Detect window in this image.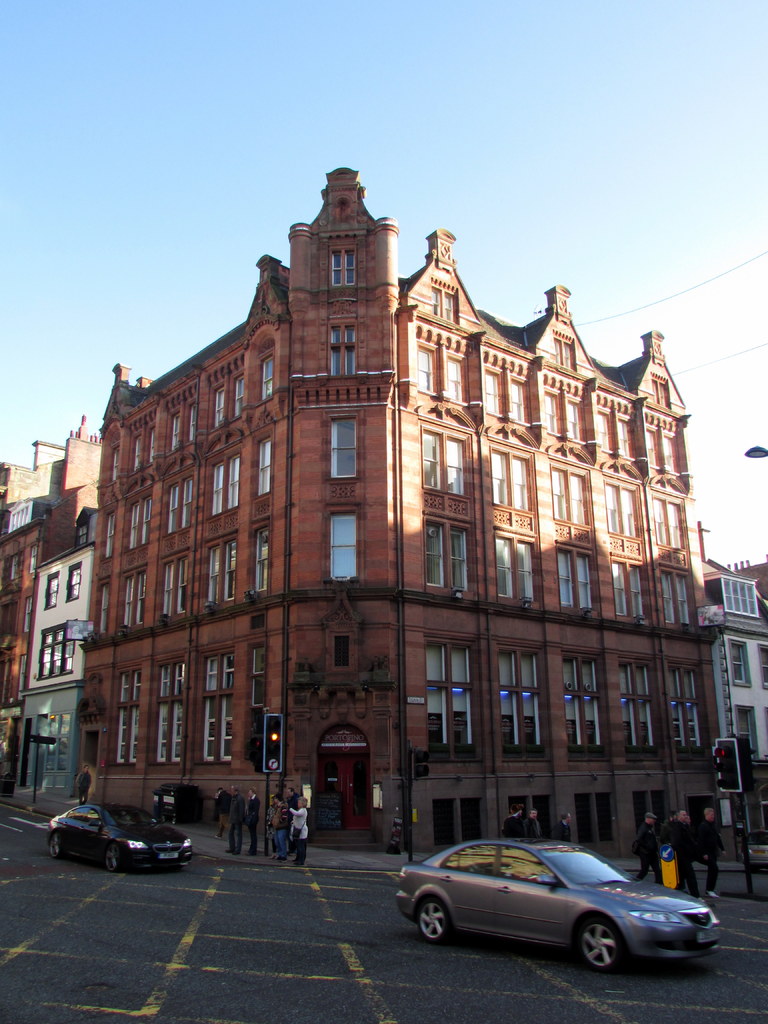
Detection: [205,699,239,760].
